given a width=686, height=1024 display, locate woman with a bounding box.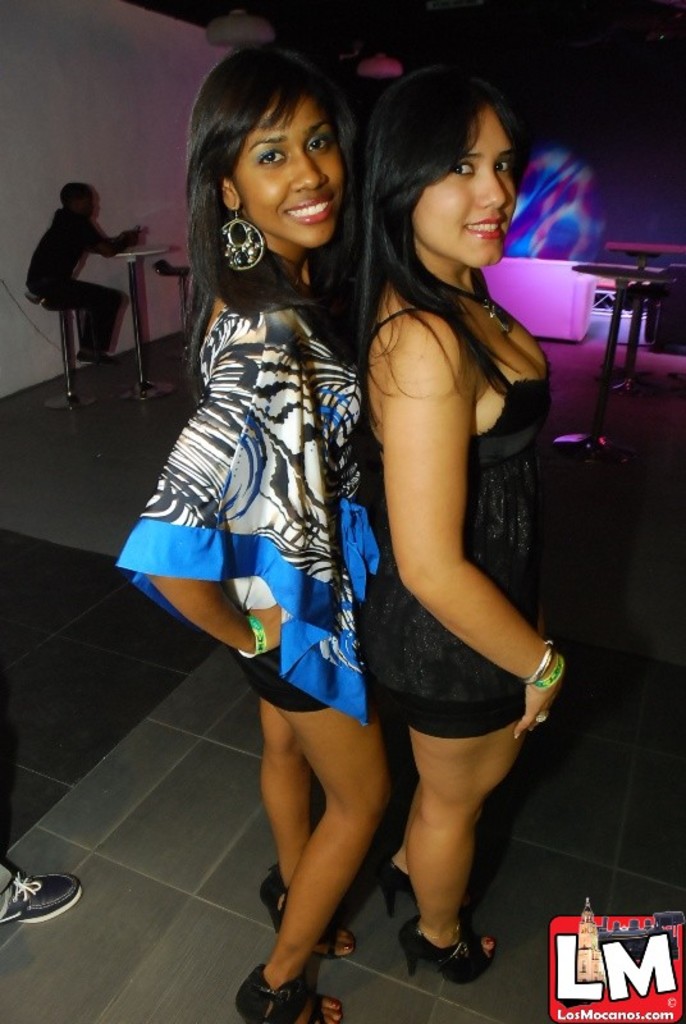
Located: x1=114, y1=38, x2=389, y2=1023.
